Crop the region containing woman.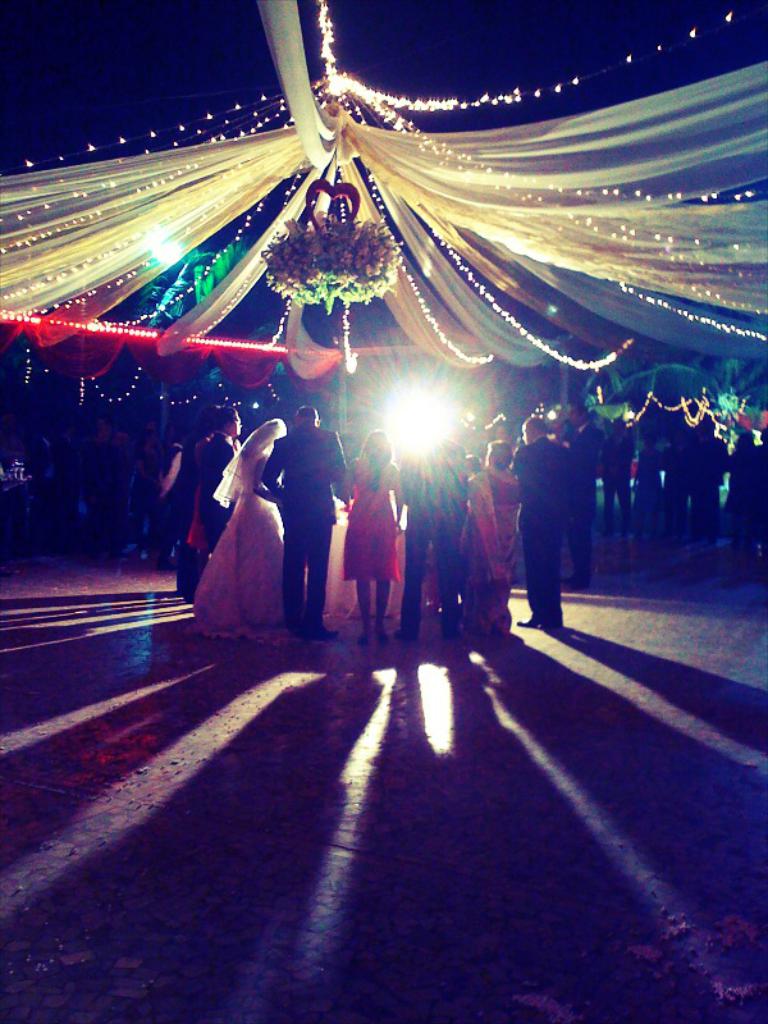
Crop region: <box>458,442,529,644</box>.
